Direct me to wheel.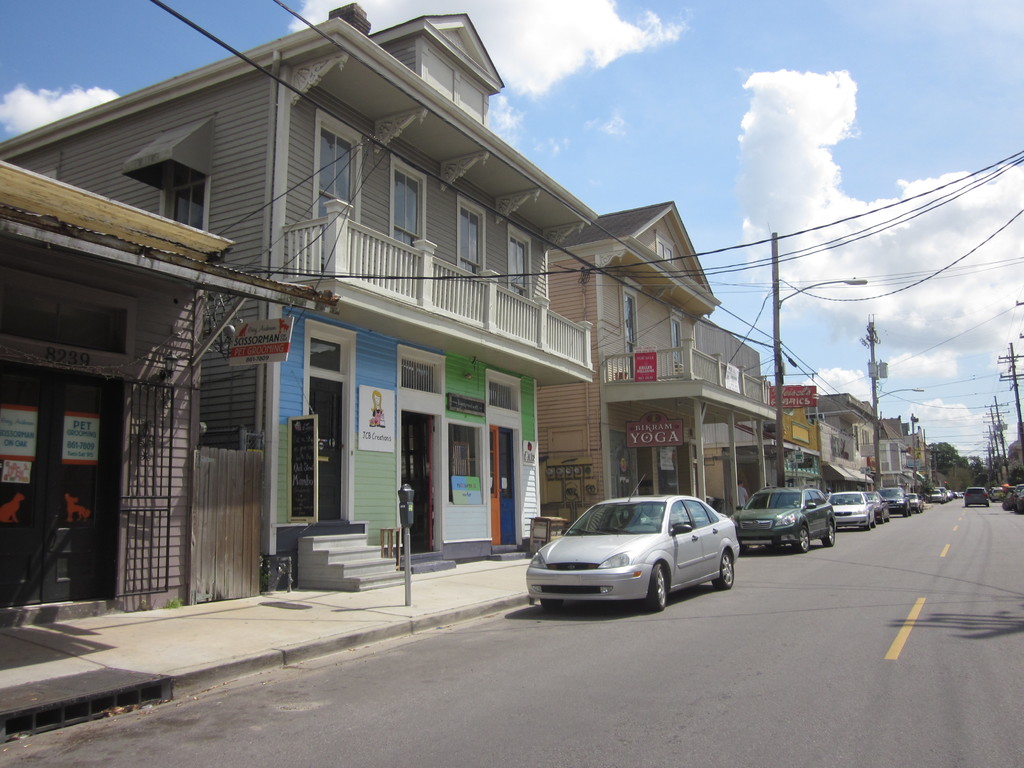
Direction: BBox(865, 521, 868, 527).
